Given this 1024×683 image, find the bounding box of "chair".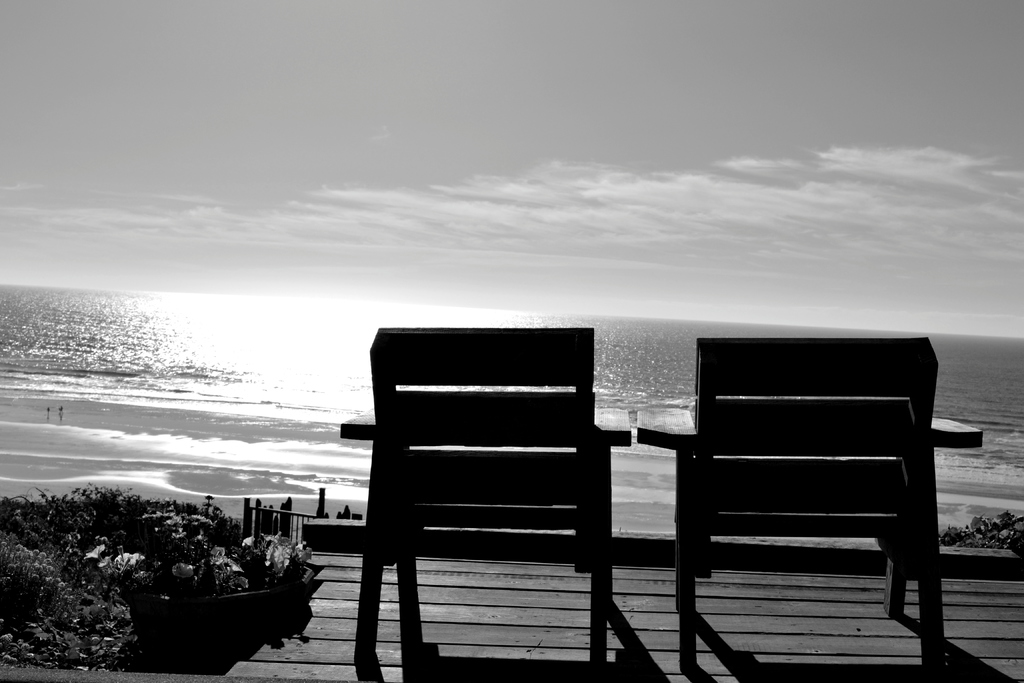
Rect(328, 311, 644, 675).
